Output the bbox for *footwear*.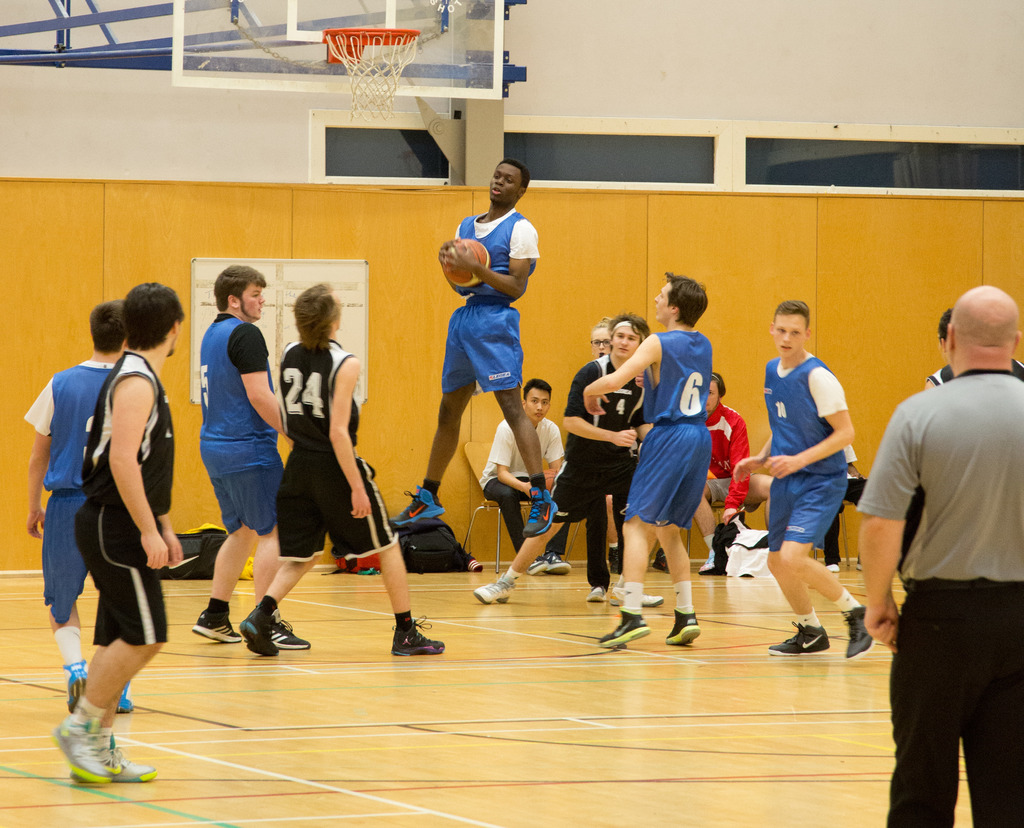
x1=588 y1=585 x2=605 y2=604.
